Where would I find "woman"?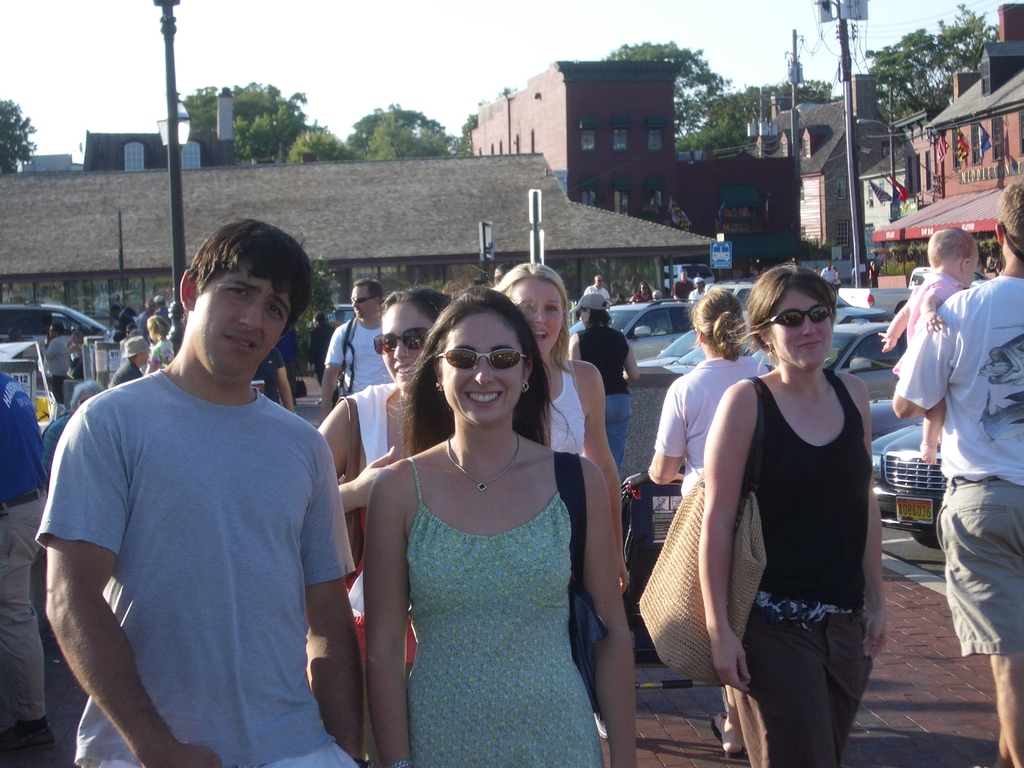
At 565, 291, 642, 468.
